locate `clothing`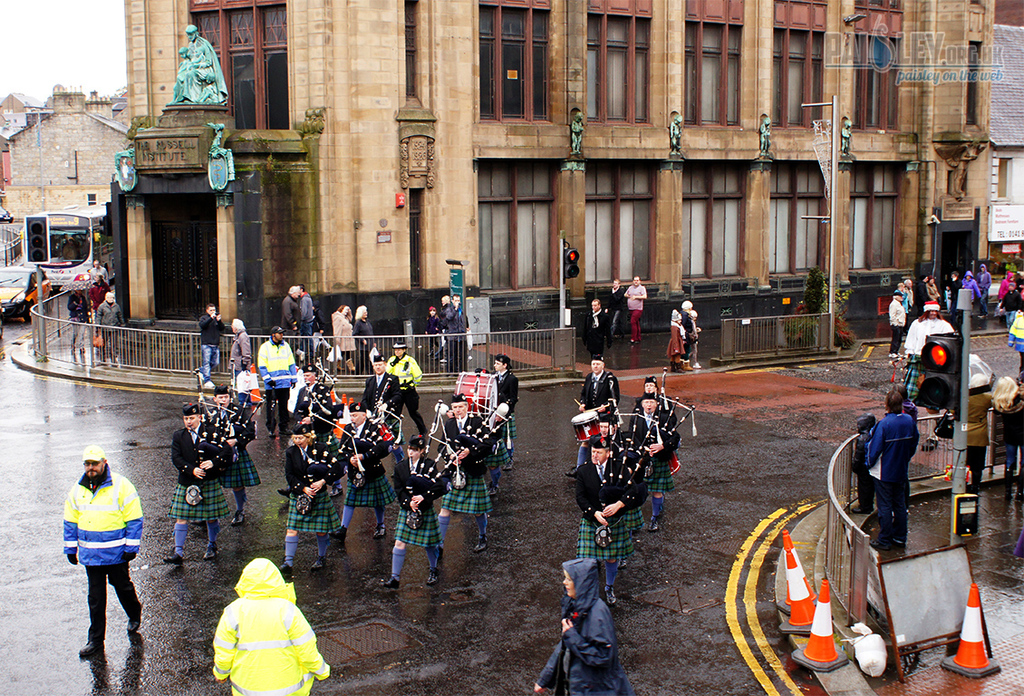
locate(273, 297, 317, 353)
